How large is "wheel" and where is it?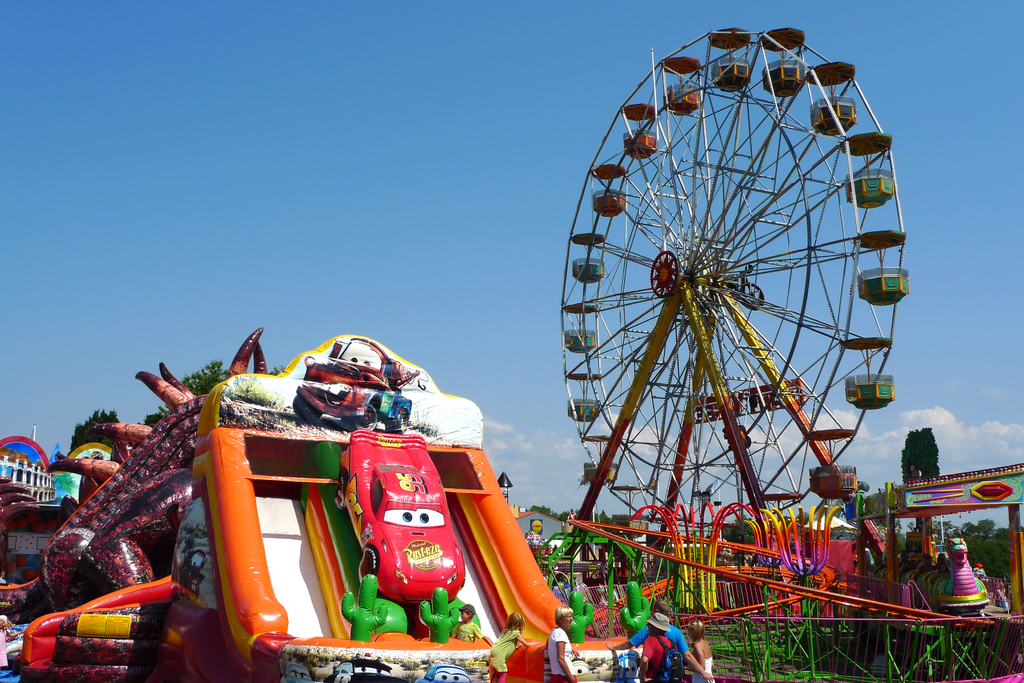
Bounding box: 546, 22, 906, 554.
